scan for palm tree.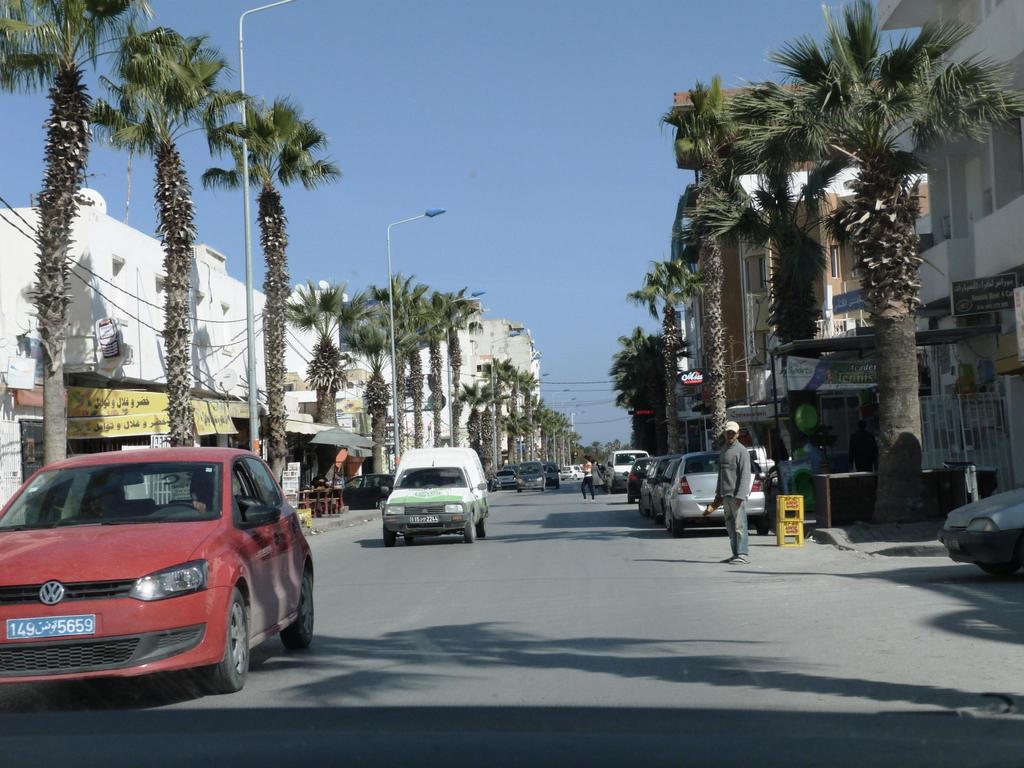
Scan result: bbox=(687, 85, 822, 488).
